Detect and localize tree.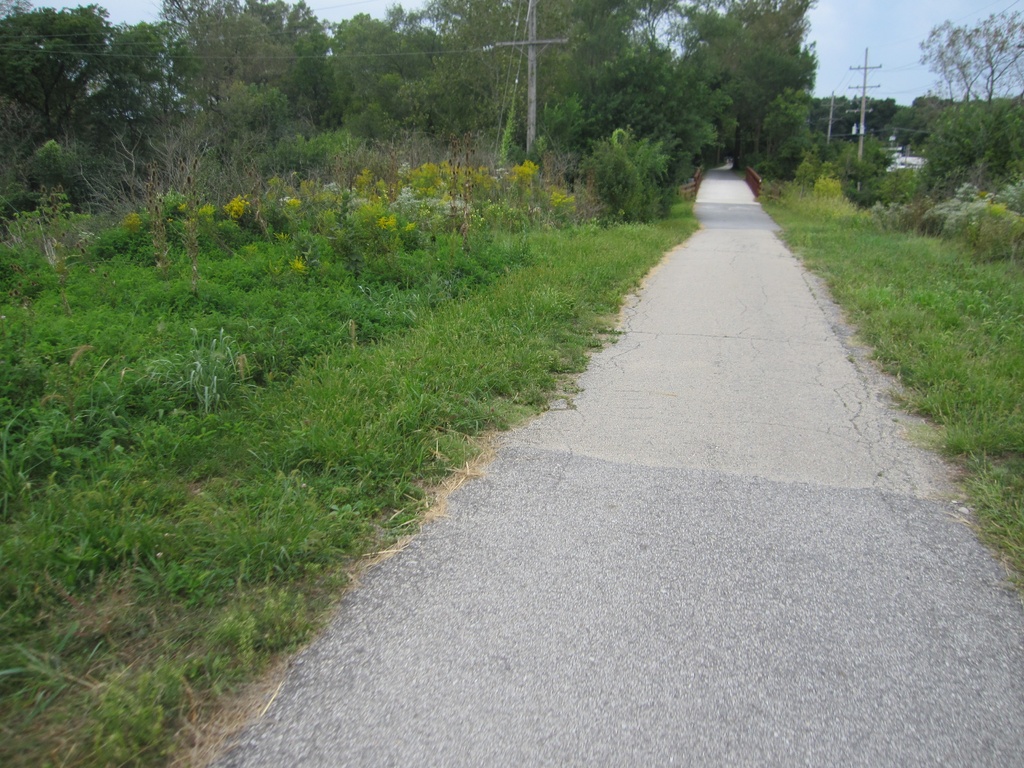
Localized at [left=552, top=1, right=630, bottom=192].
